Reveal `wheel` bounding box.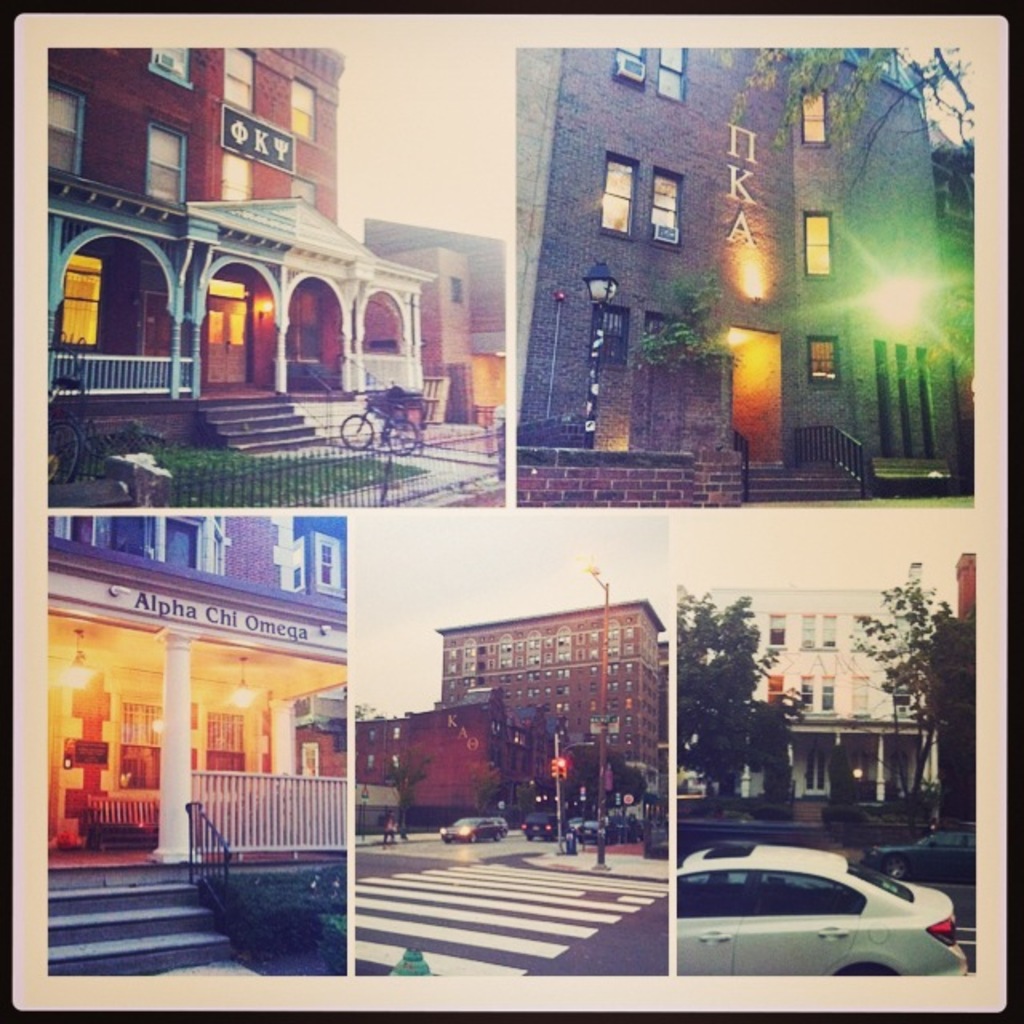
Revealed: box(338, 410, 378, 453).
